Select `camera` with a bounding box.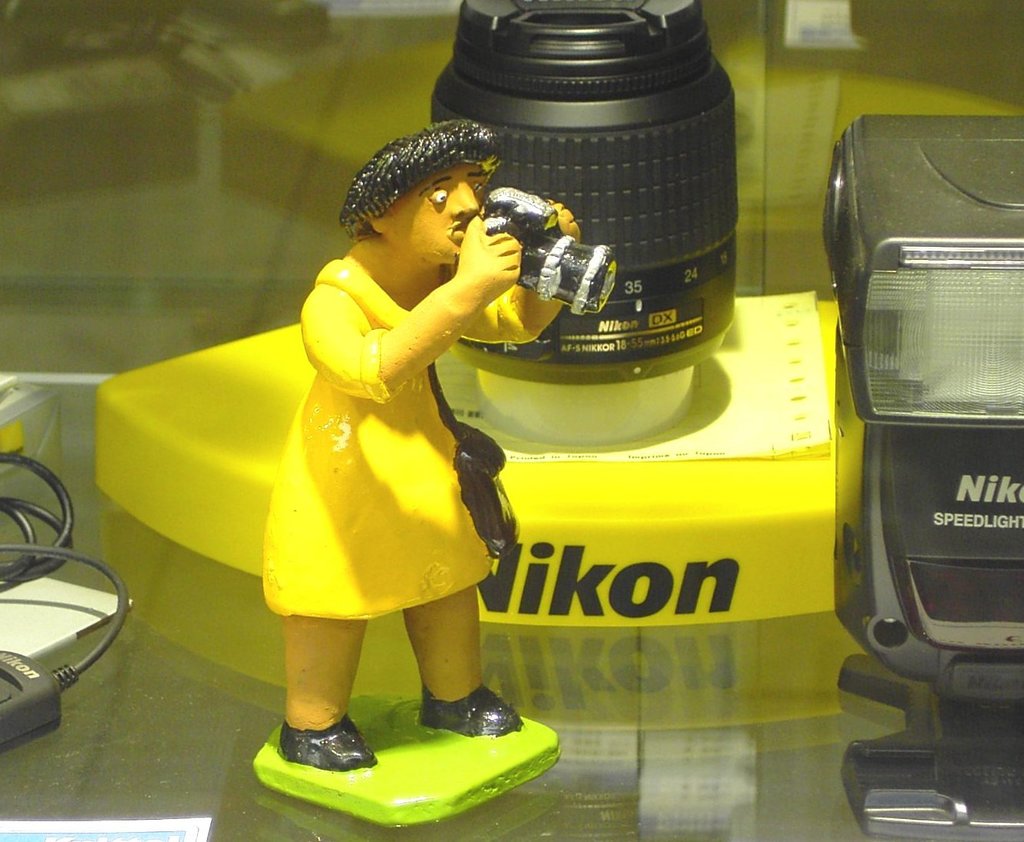
[476, 196, 609, 316].
